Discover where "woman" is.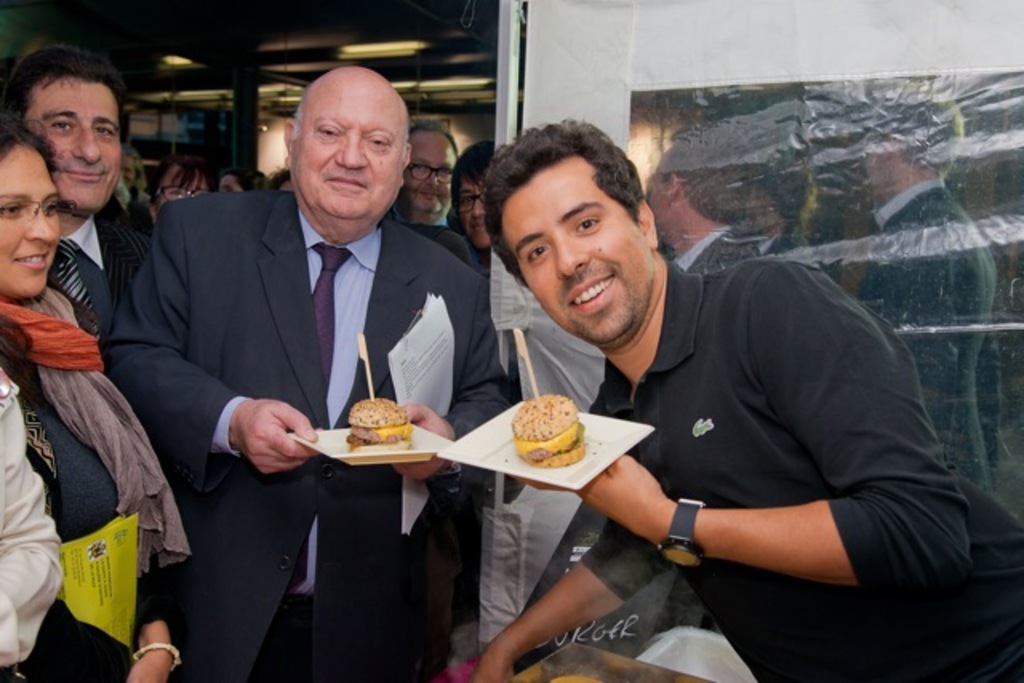
Discovered at box=[134, 147, 229, 238].
